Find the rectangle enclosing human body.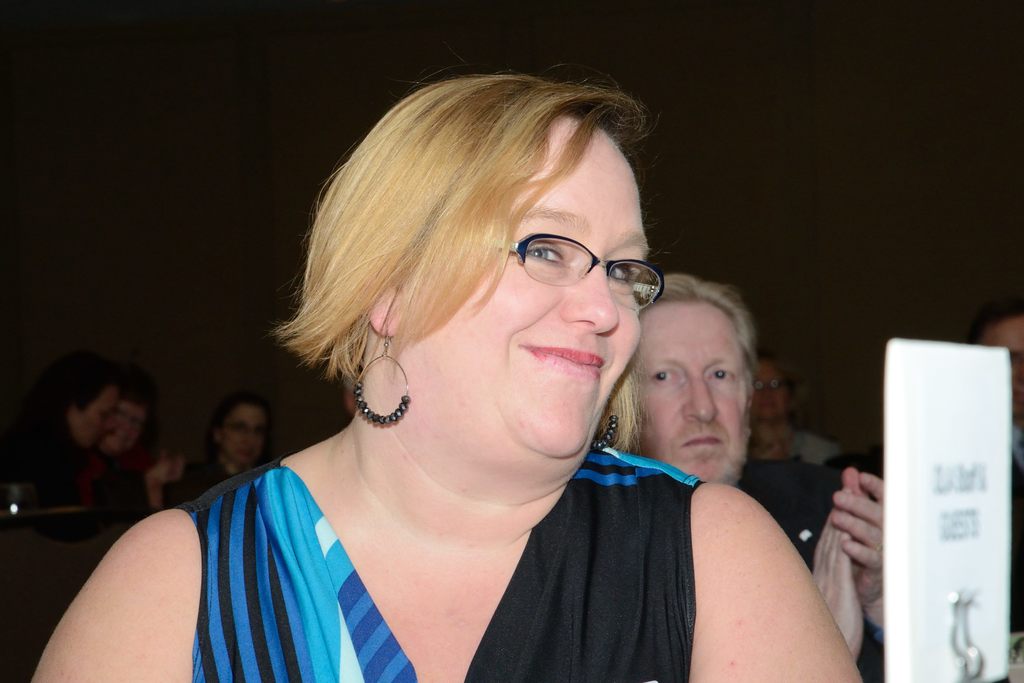
bbox=(575, 277, 879, 681).
